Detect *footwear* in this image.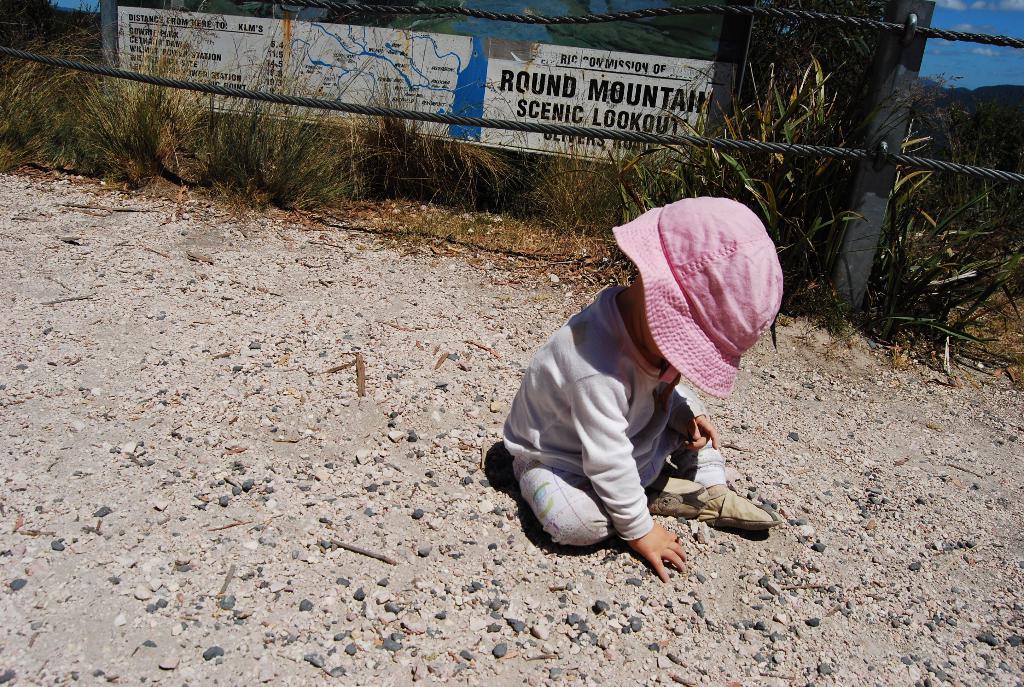
Detection: select_region(697, 484, 784, 527).
